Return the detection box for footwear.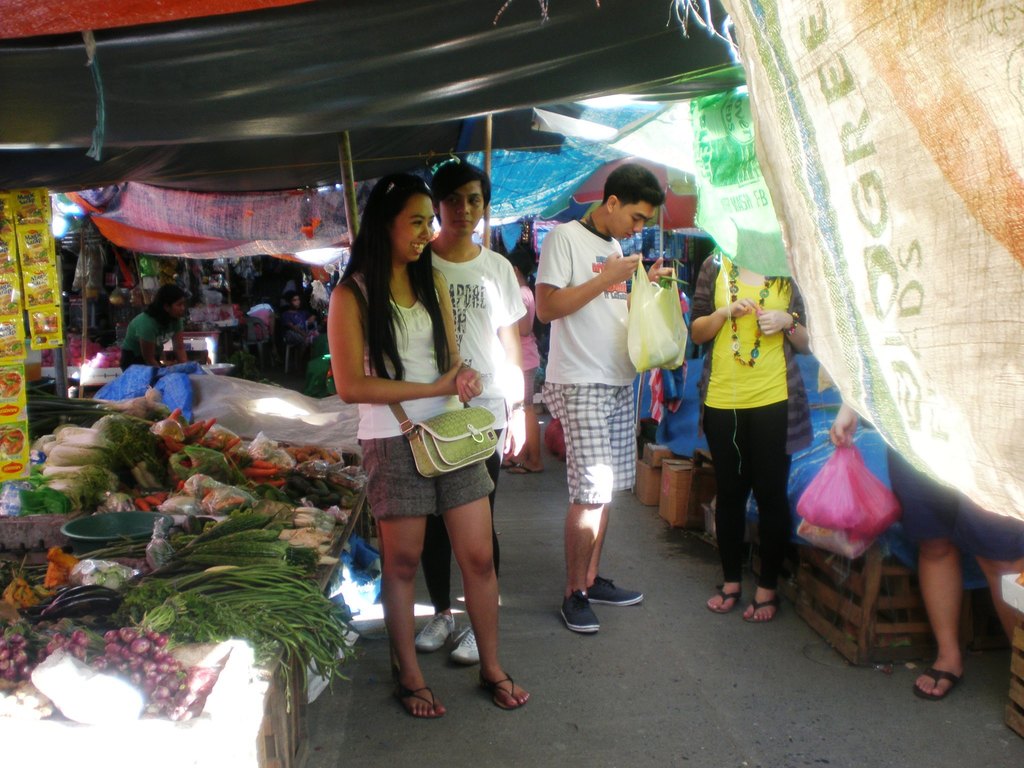
l=477, t=675, r=532, b=709.
